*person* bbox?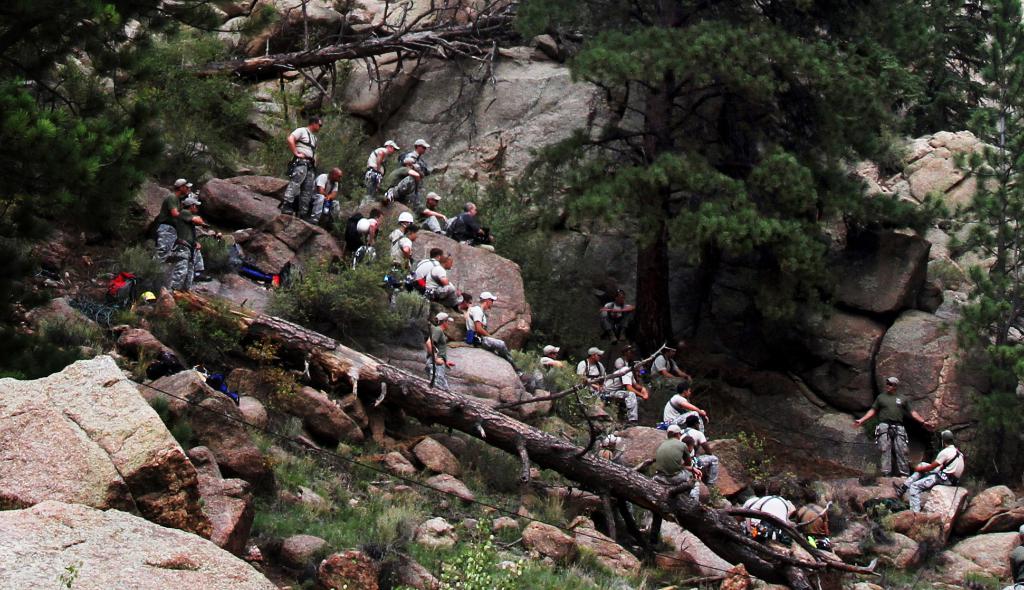
{"x1": 650, "y1": 341, "x2": 691, "y2": 390}
